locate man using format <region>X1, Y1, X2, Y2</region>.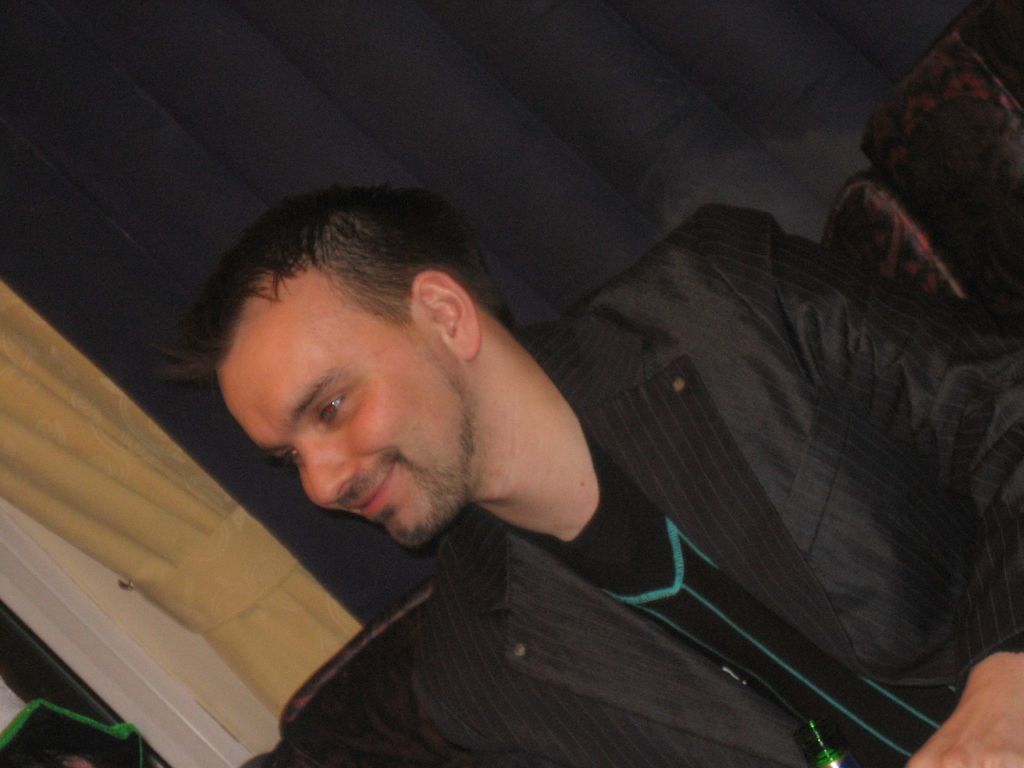
<region>127, 142, 906, 742</region>.
